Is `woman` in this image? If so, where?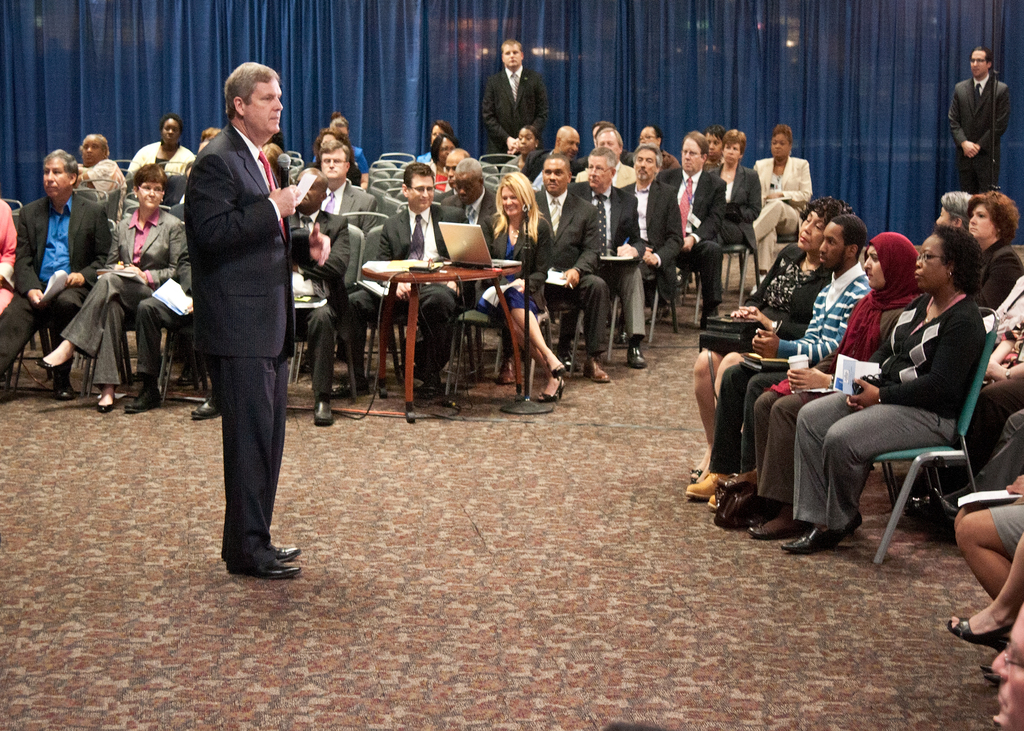
Yes, at (left=750, top=126, right=813, bottom=297).
